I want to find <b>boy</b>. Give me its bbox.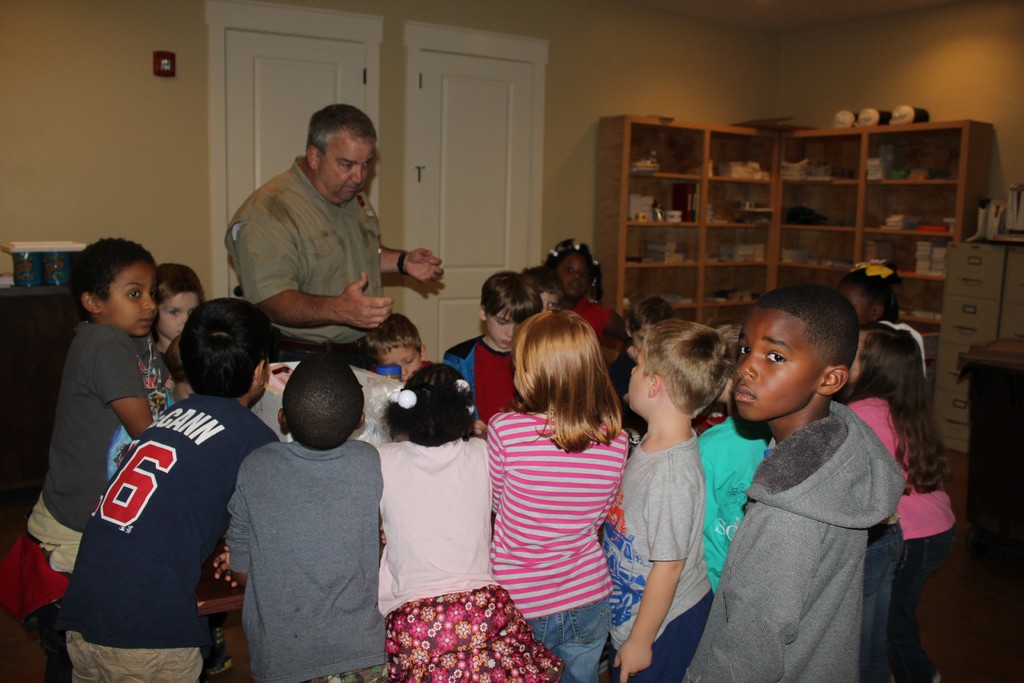
444 263 585 436.
